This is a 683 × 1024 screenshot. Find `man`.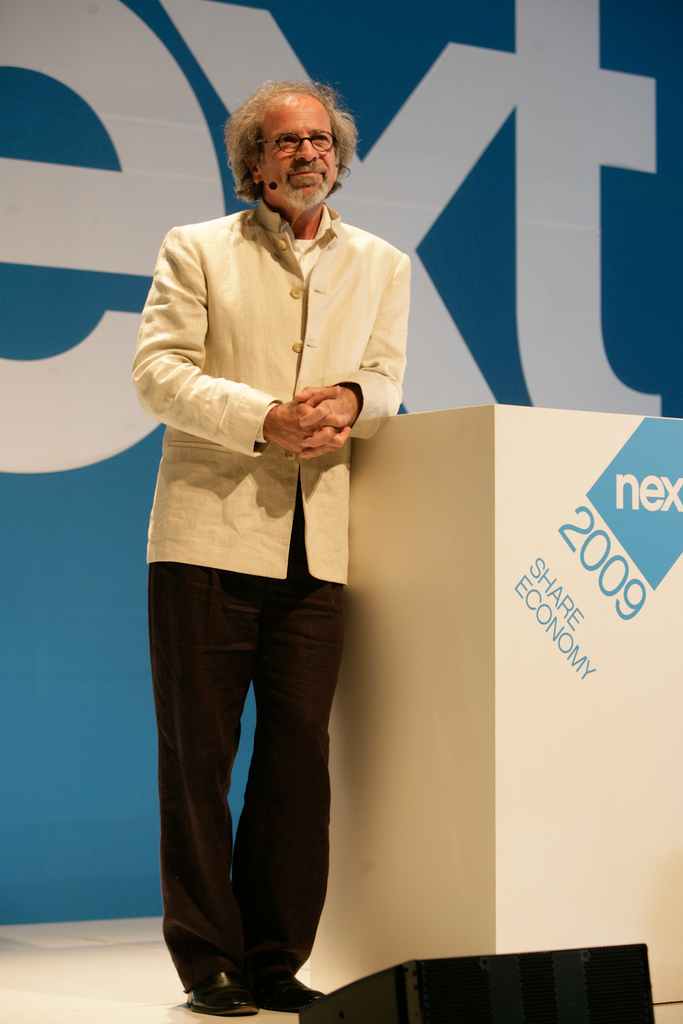
Bounding box: l=131, t=81, r=434, b=990.
